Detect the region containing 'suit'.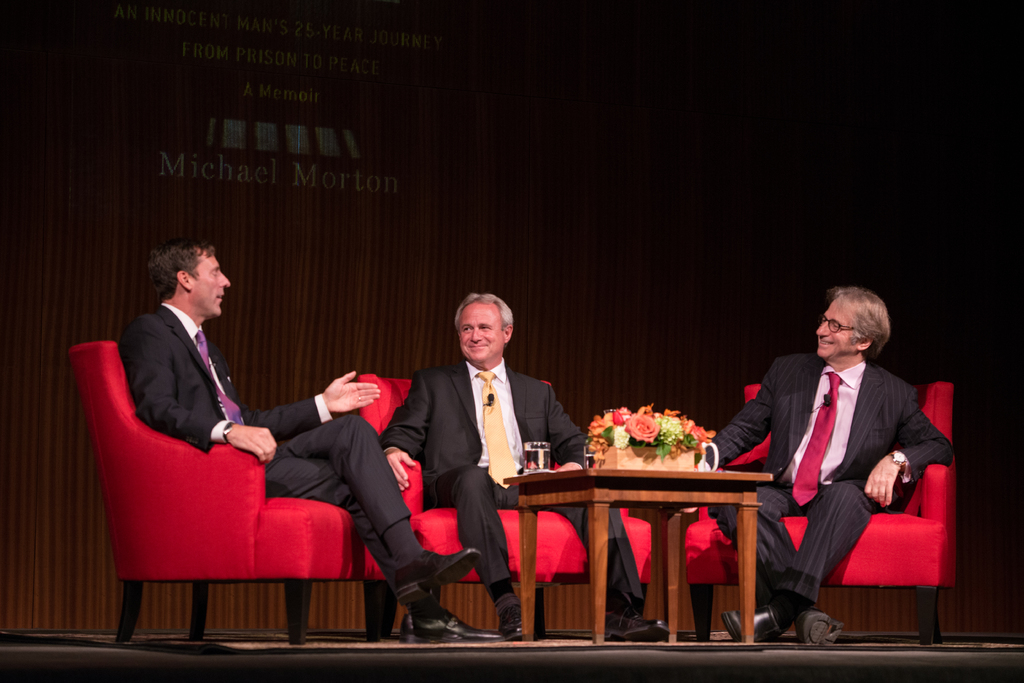
BBox(115, 302, 412, 604).
